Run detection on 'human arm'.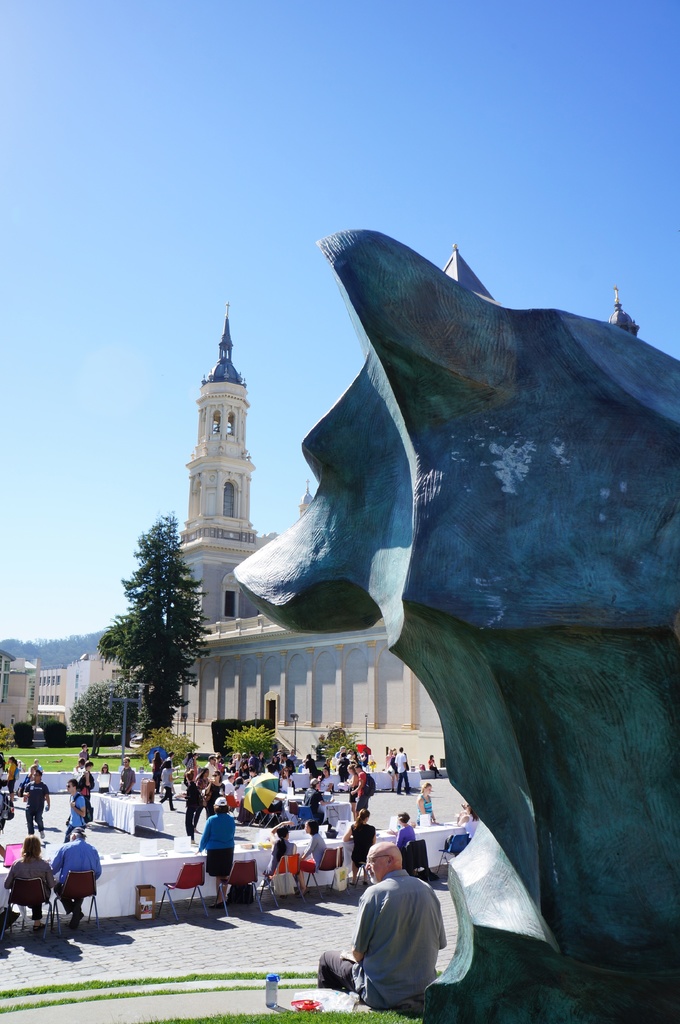
Result: l=401, t=751, r=411, b=774.
